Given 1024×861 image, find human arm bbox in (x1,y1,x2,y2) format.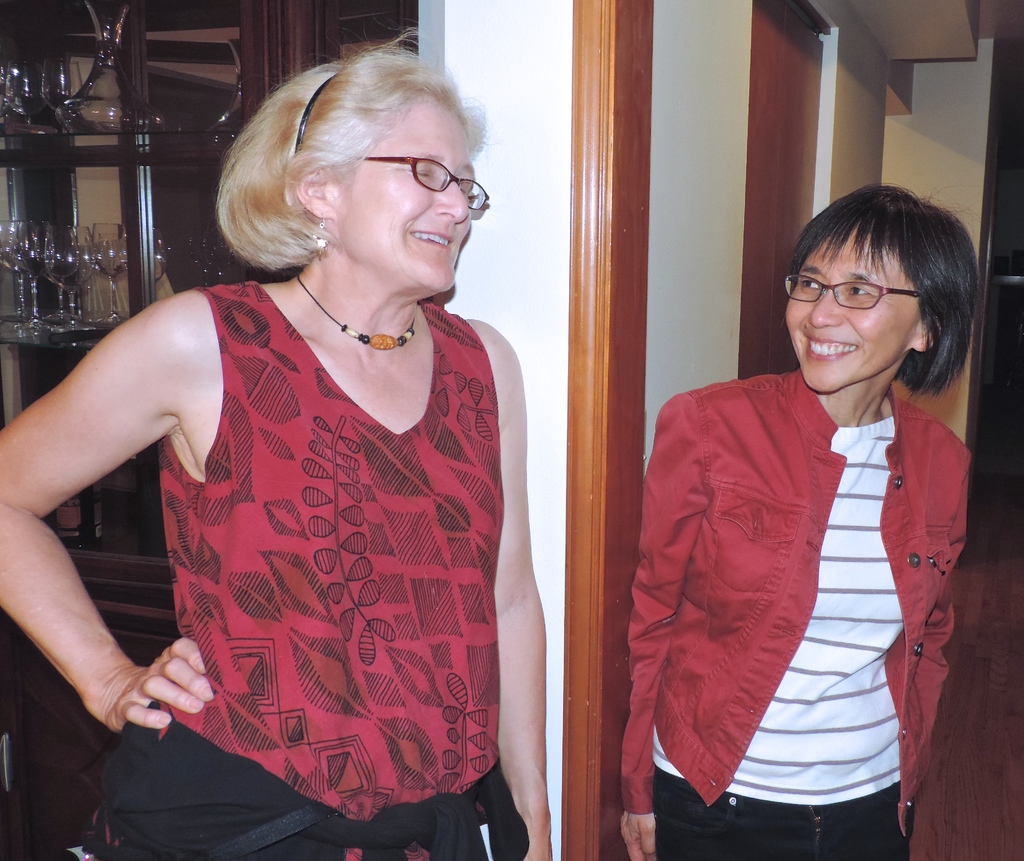
(616,392,701,860).
